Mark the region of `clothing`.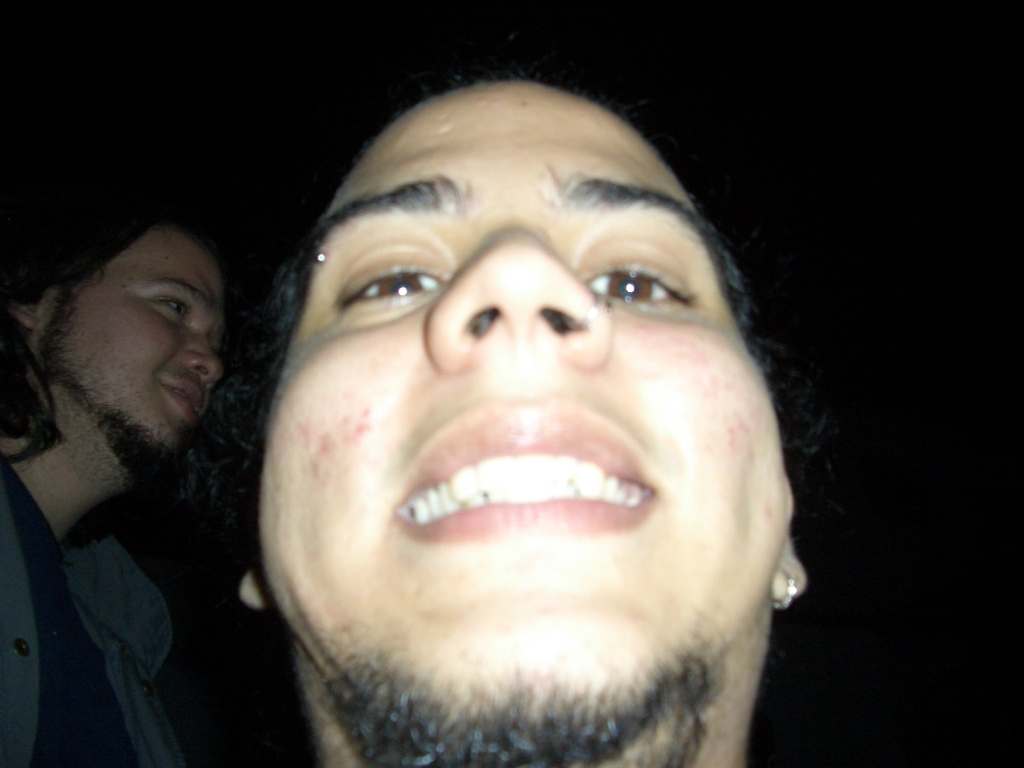
Region: (0, 431, 186, 766).
